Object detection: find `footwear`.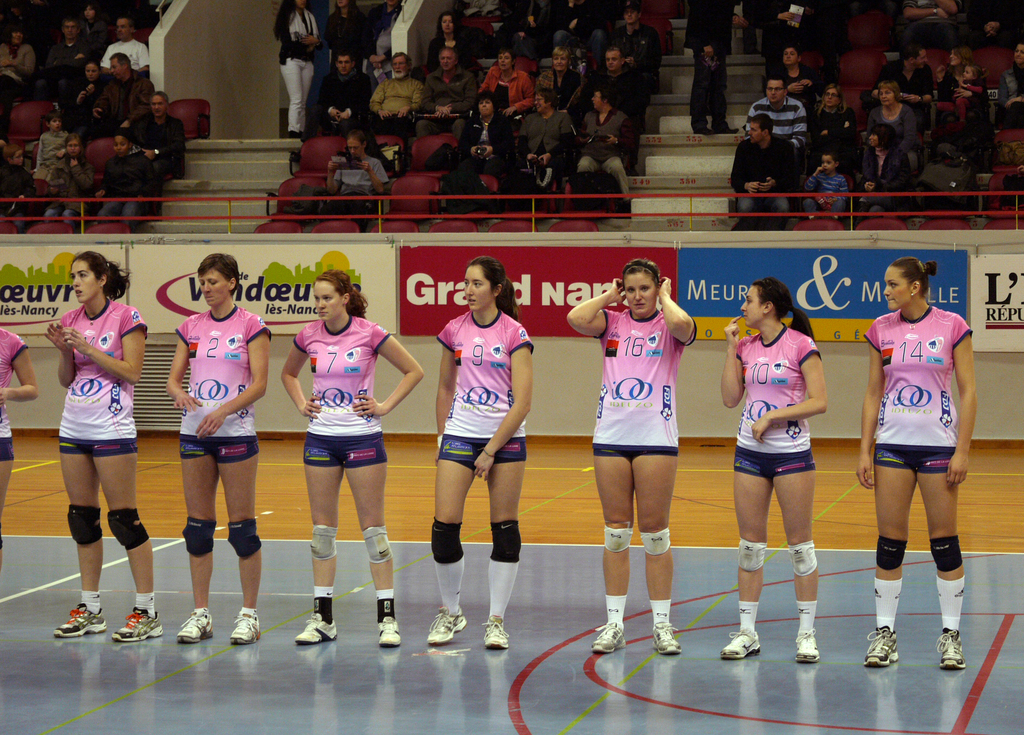
left=177, top=610, right=218, bottom=643.
